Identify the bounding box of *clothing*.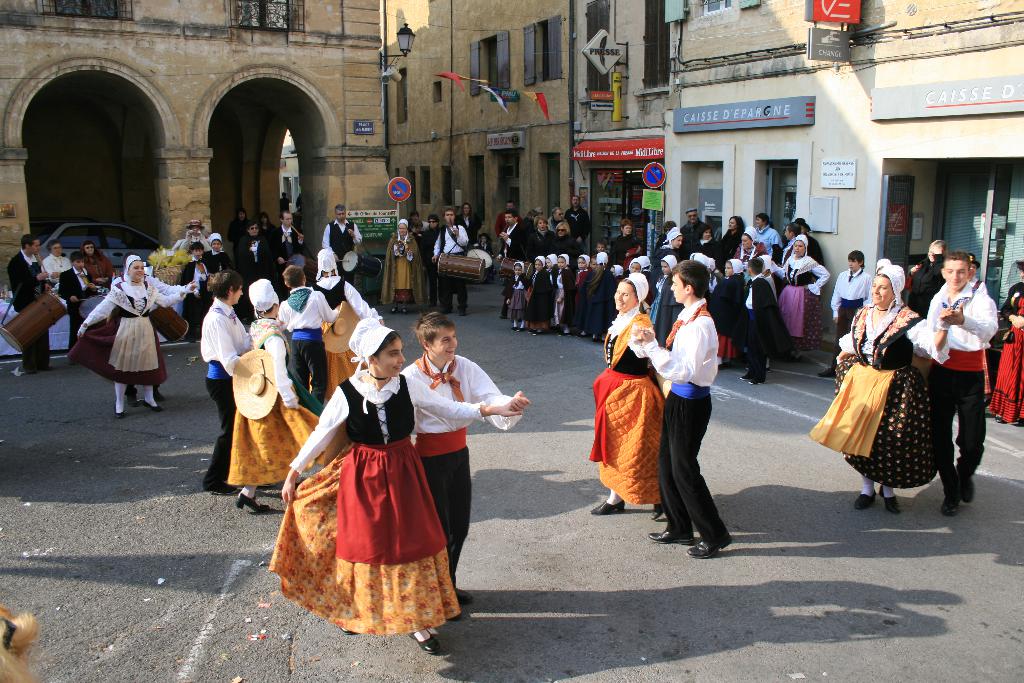
[398, 352, 522, 586].
